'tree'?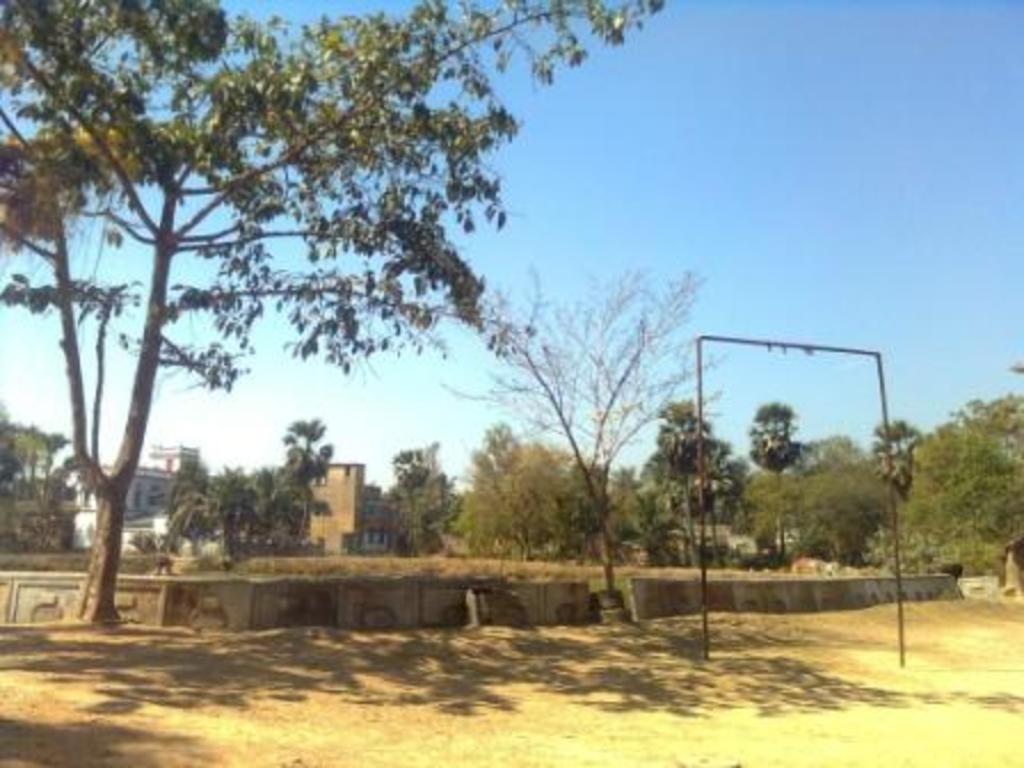
[left=30, top=0, right=610, bottom=633]
